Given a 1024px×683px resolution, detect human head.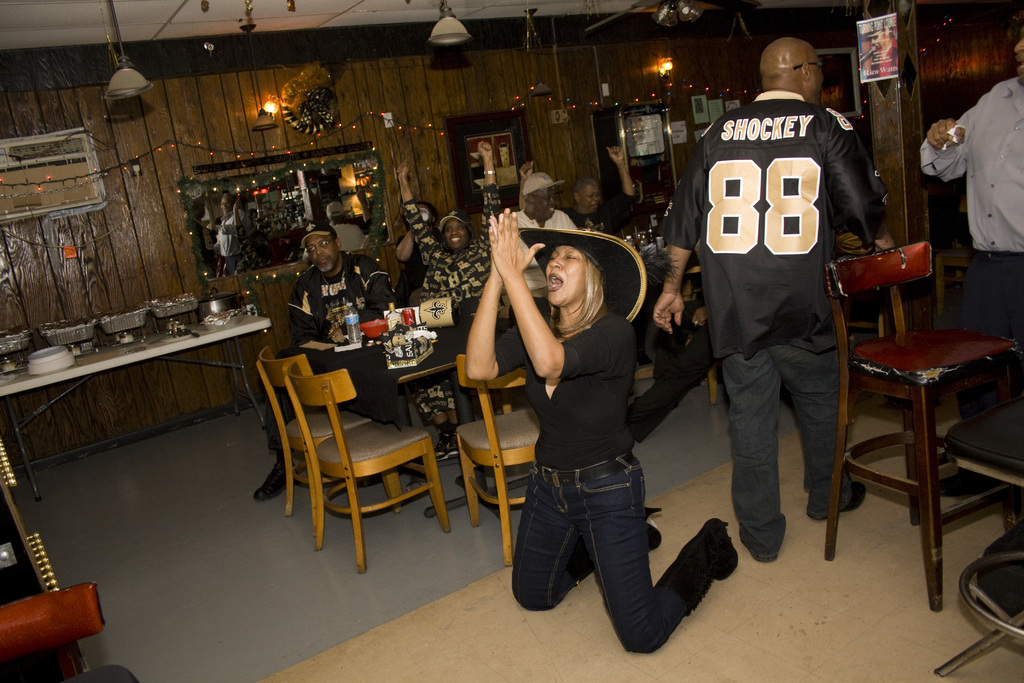
region(1015, 26, 1023, 89).
